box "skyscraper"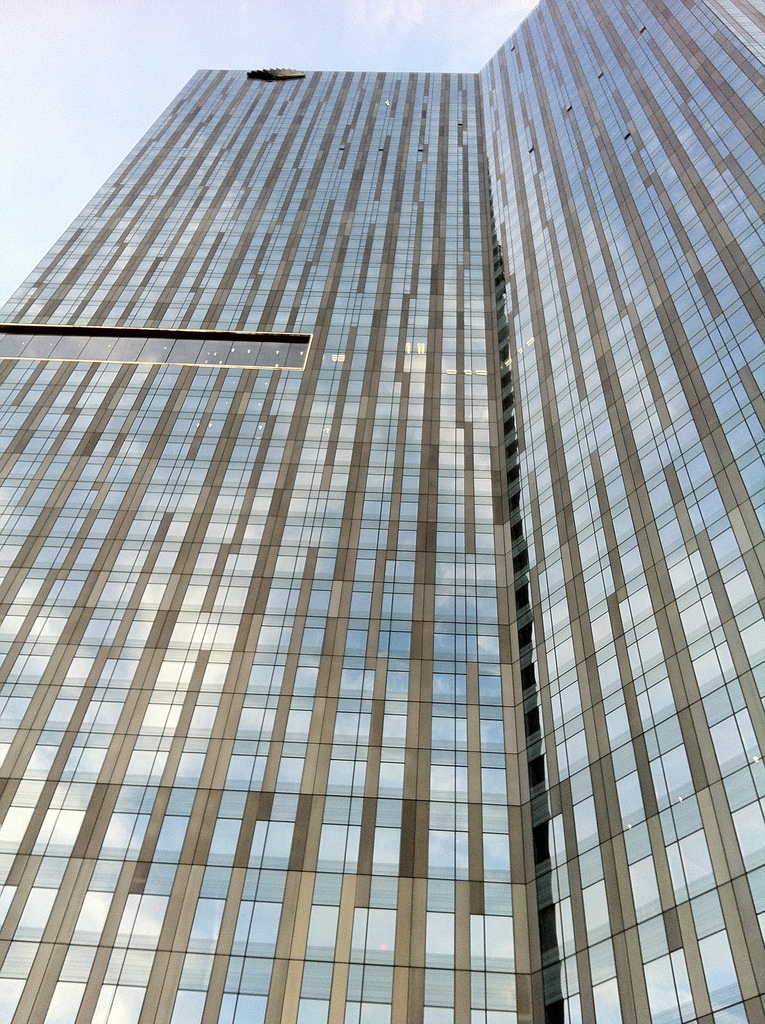
crop(8, 0, 762, 1023)
